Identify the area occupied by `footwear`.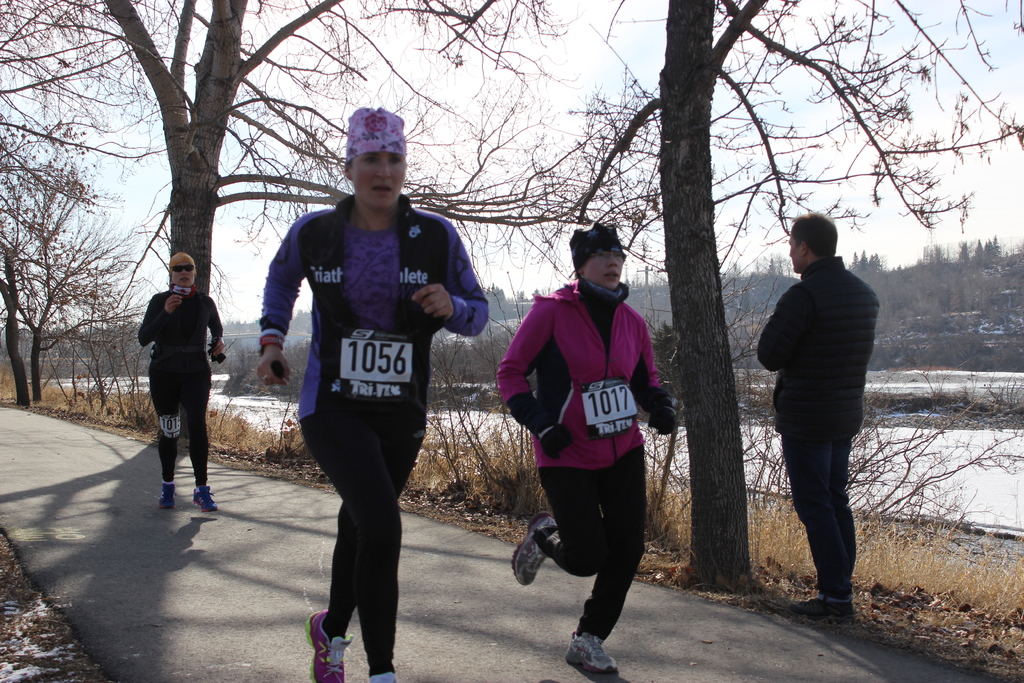
Area: {"left": 565, "top": 634, "right": 620, "bottom": 682}.
